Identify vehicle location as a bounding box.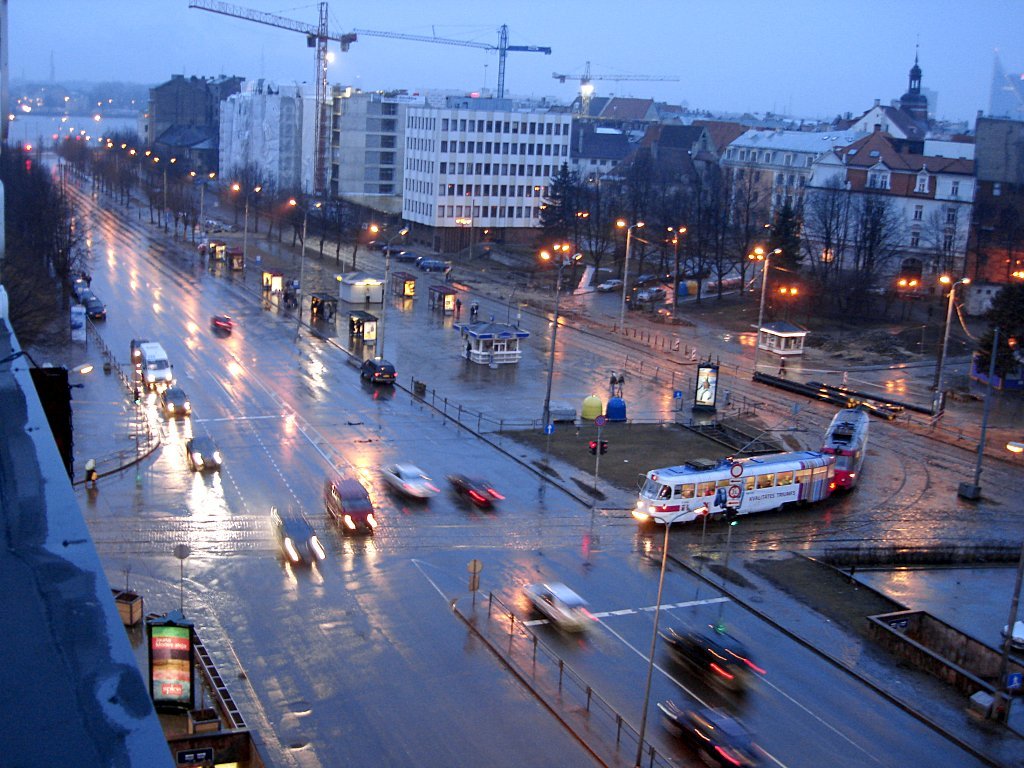
{"x1": 669, "y1": 627, "x2": 747, "y2": 686}.
